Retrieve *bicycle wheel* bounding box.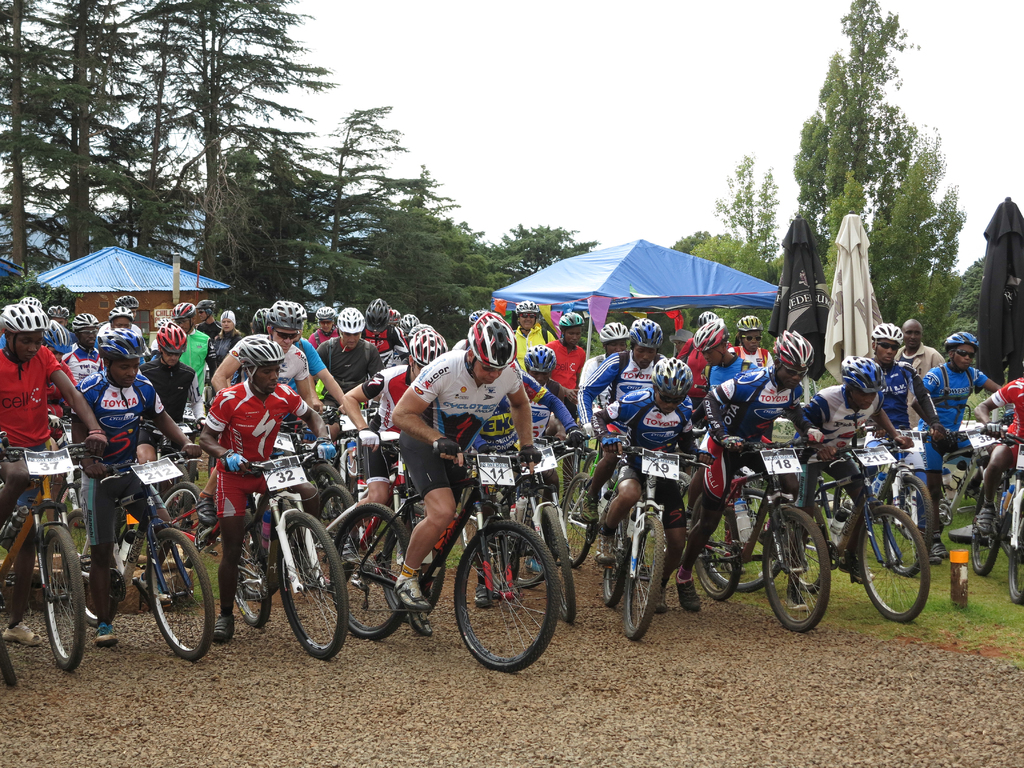
Bounding box: 275:516:348:663.
